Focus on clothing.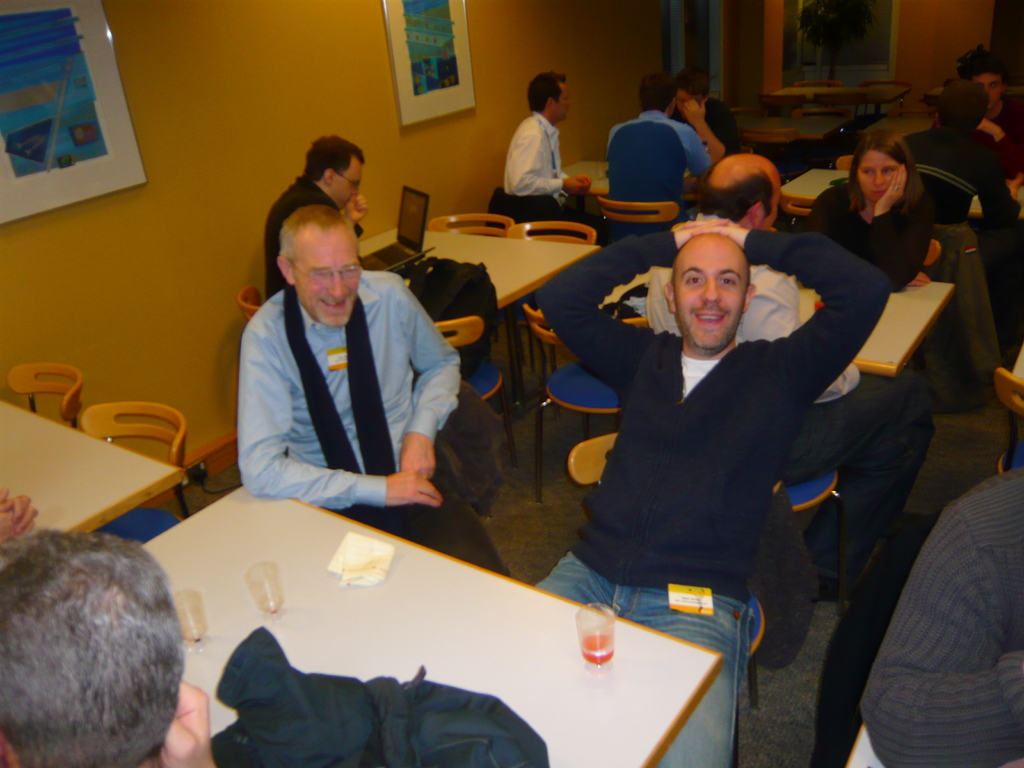
Focused at 237 268 514 579.
